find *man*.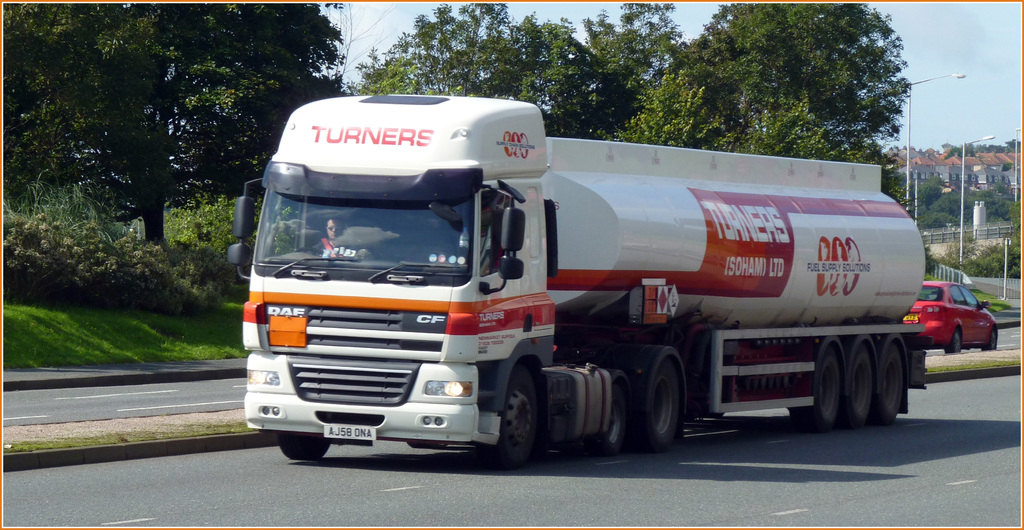
(left=307, top=219, right=353, bottom=257).
